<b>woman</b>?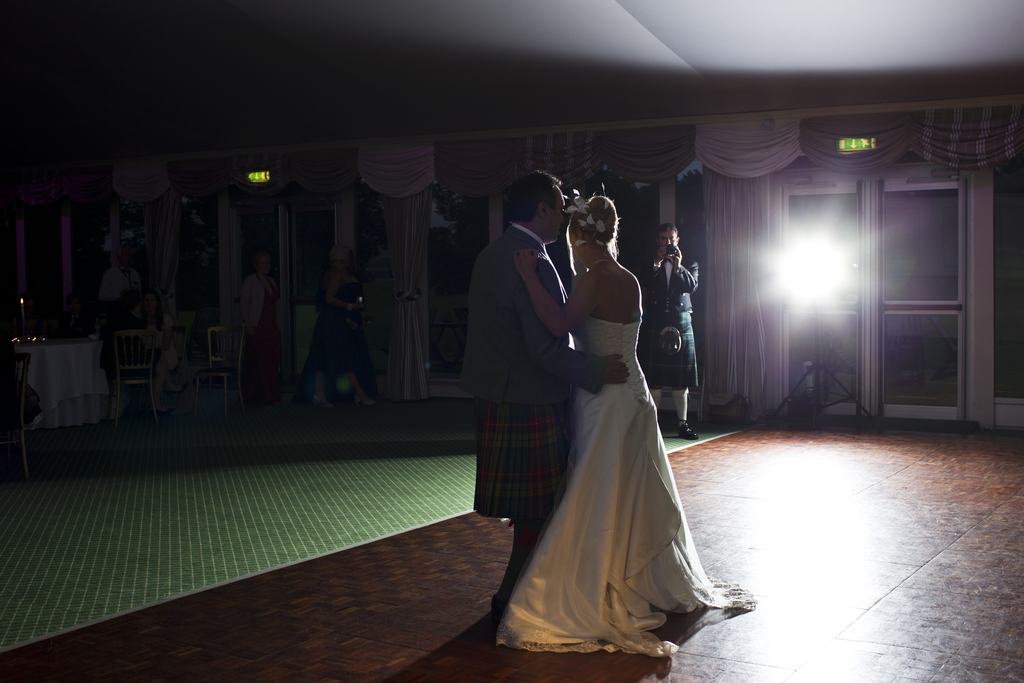
region(134, 287, 181, 370)
